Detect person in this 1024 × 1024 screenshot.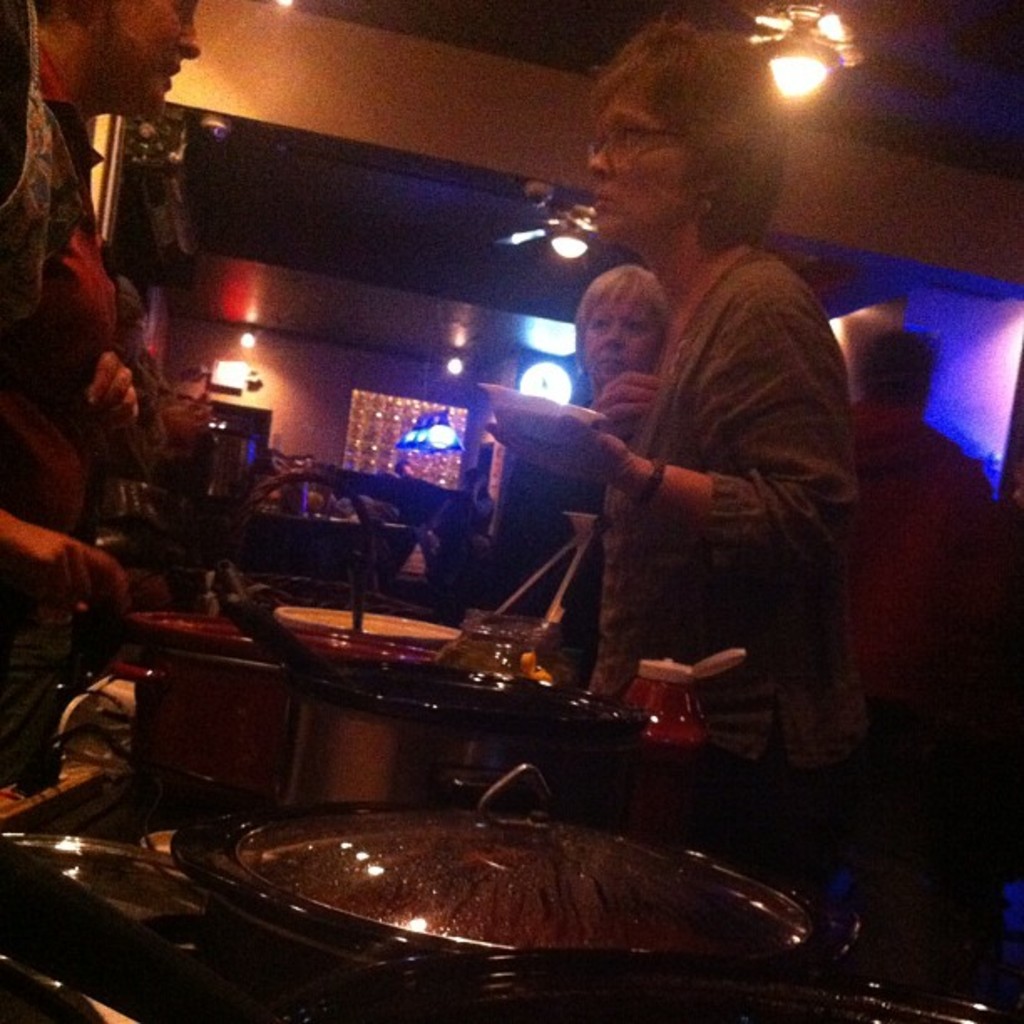
Detection: left=574, top=266, right=676, bottom=433.
